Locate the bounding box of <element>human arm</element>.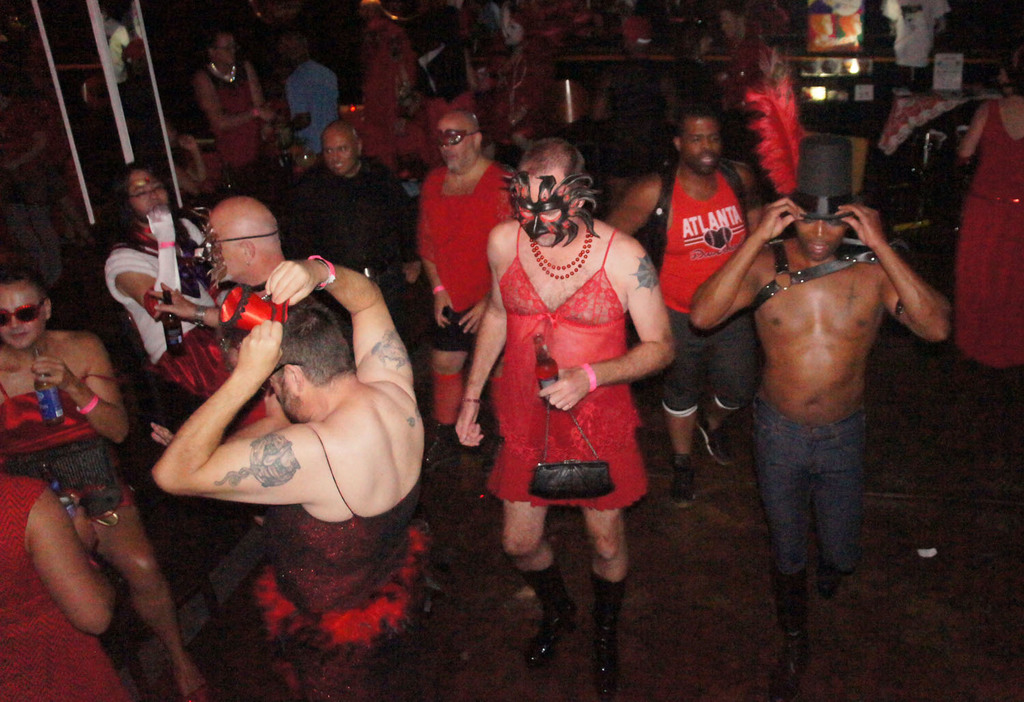
Bounding box: <box>455,275,511,335</box>.
